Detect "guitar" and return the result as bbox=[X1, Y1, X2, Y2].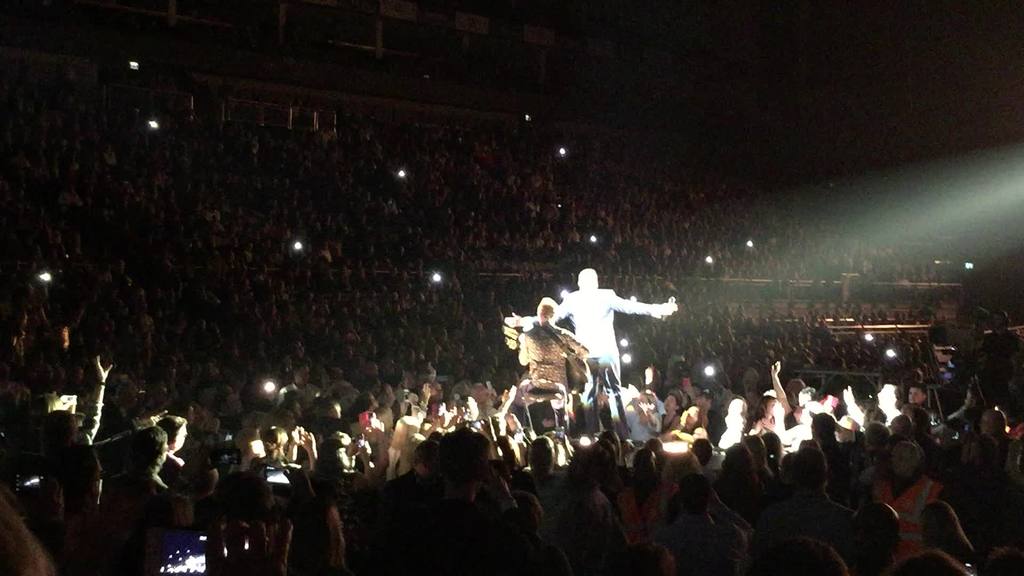
bbox=[504, 323, 620, 390].
